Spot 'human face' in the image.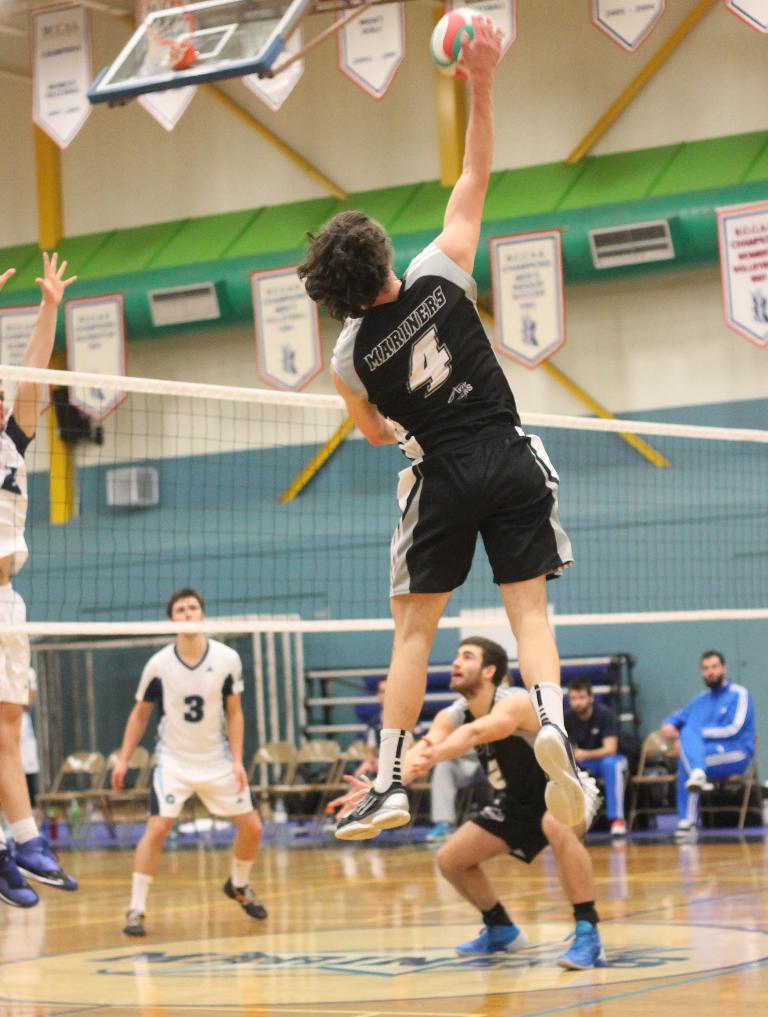
'human face' found at 703 655 724 690.
